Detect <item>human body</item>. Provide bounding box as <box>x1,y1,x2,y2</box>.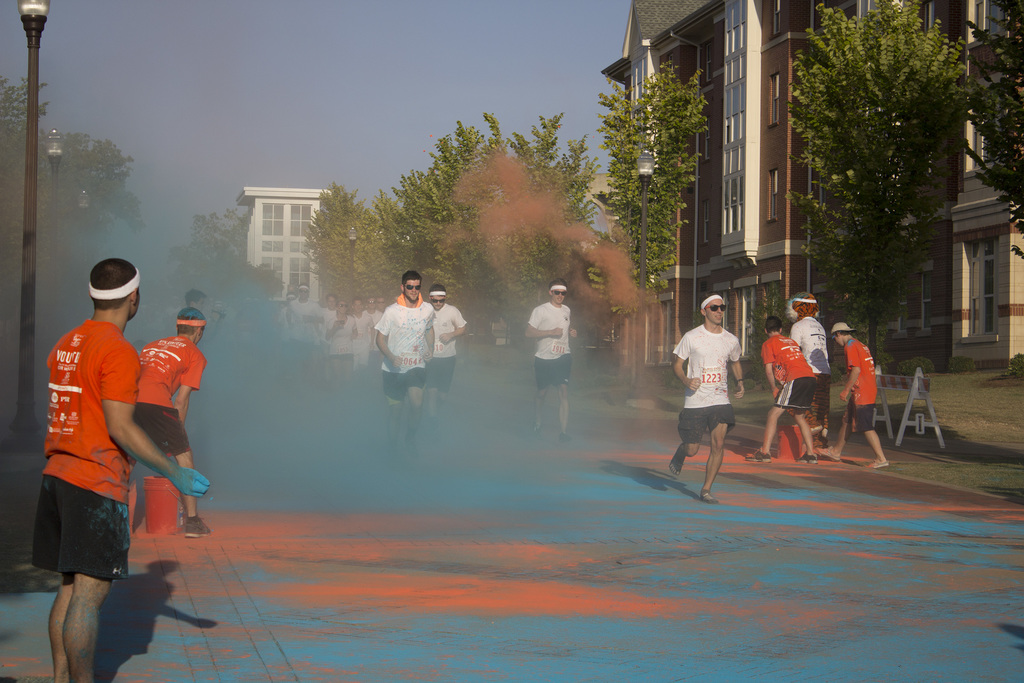
<box>285,282,317,374</box>.
